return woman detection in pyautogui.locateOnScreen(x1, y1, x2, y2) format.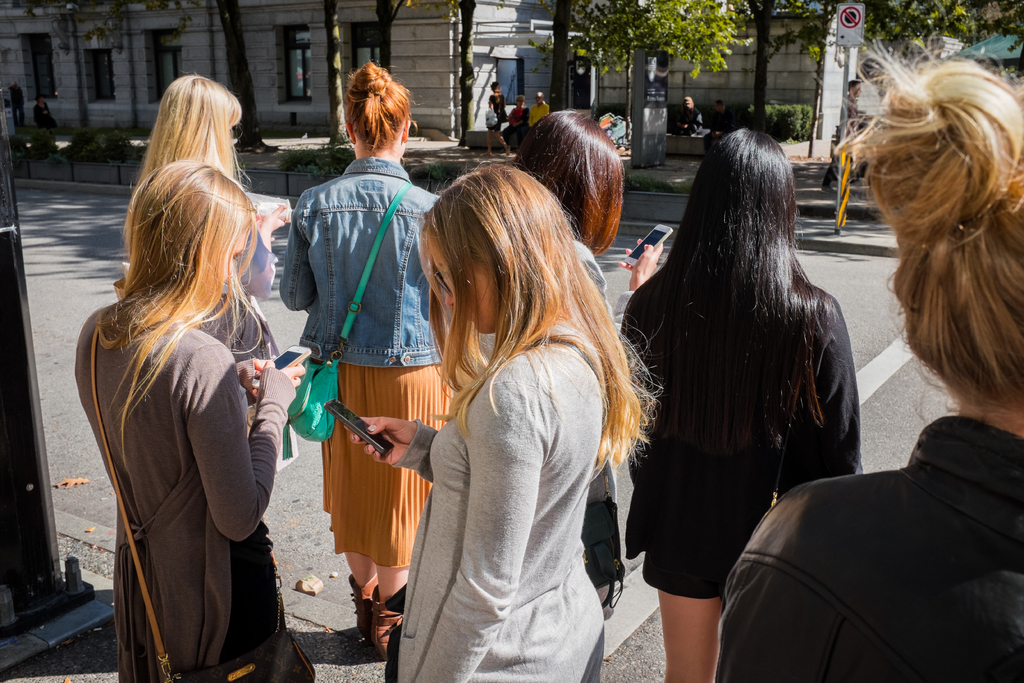
pyautogui.locateOnScreen(72, 157, 304, 682).
